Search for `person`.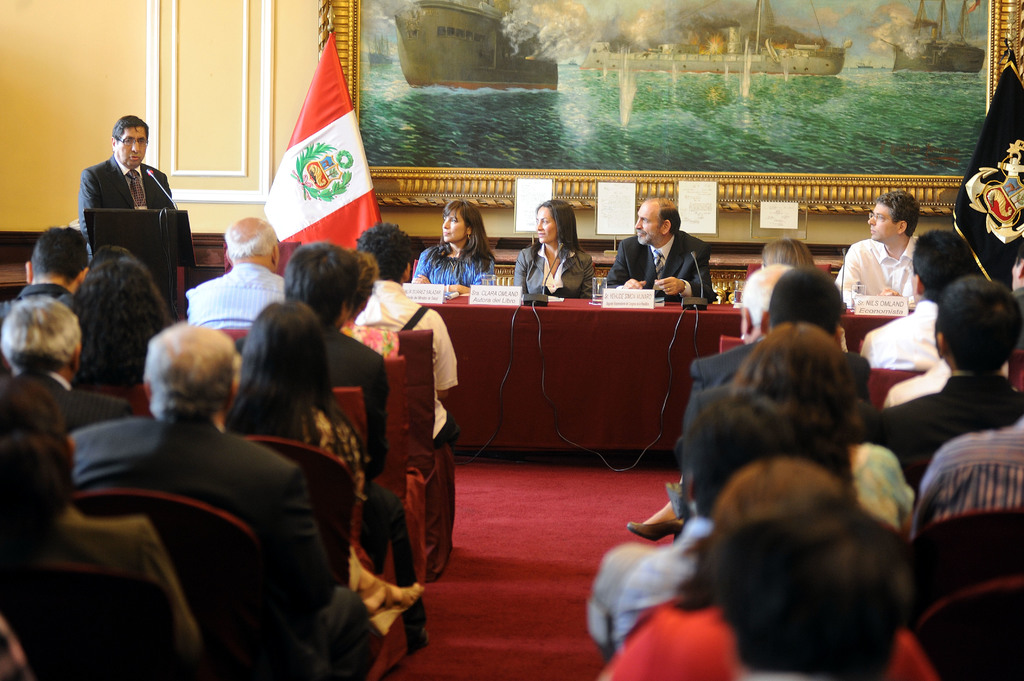
Found at detection(187, 215, 287, 321).
